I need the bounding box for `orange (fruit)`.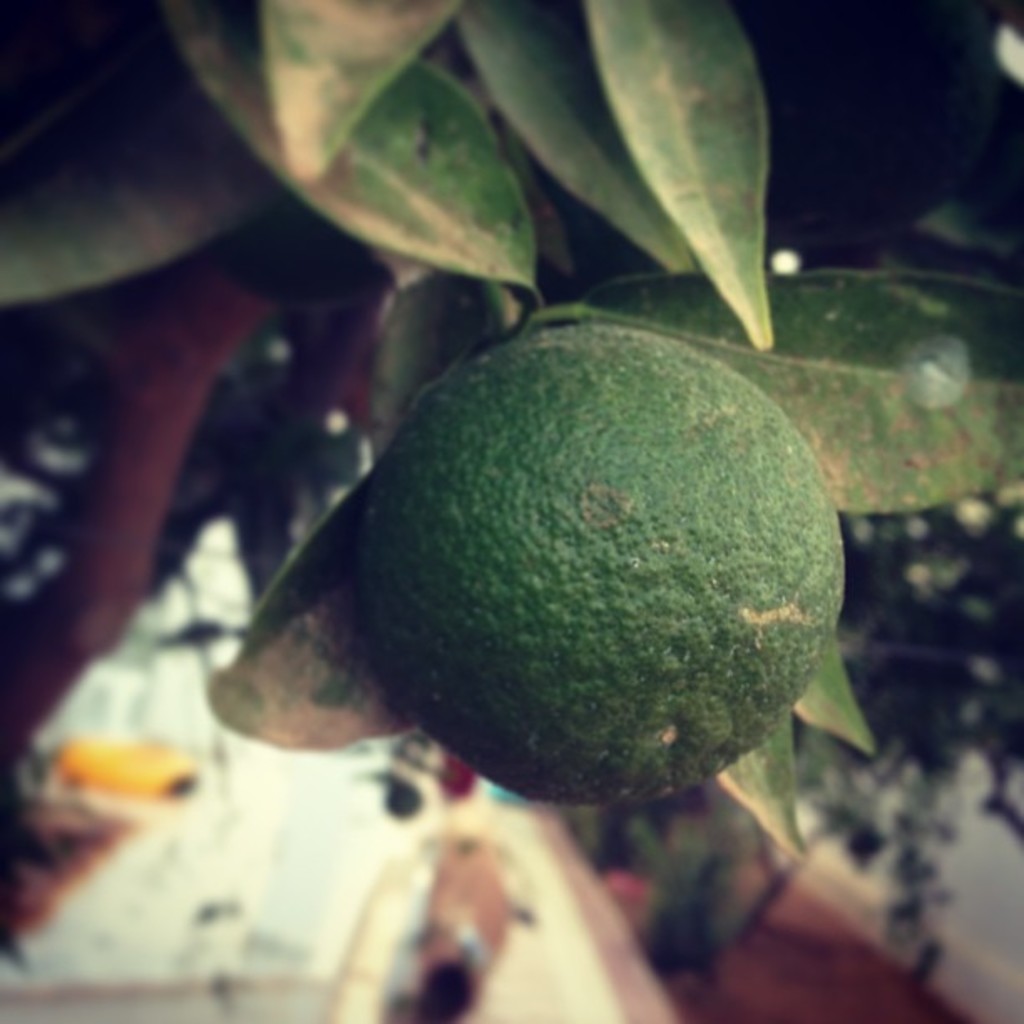
Here it is: [x1=340, y1=338, x2=806, y2=803].
